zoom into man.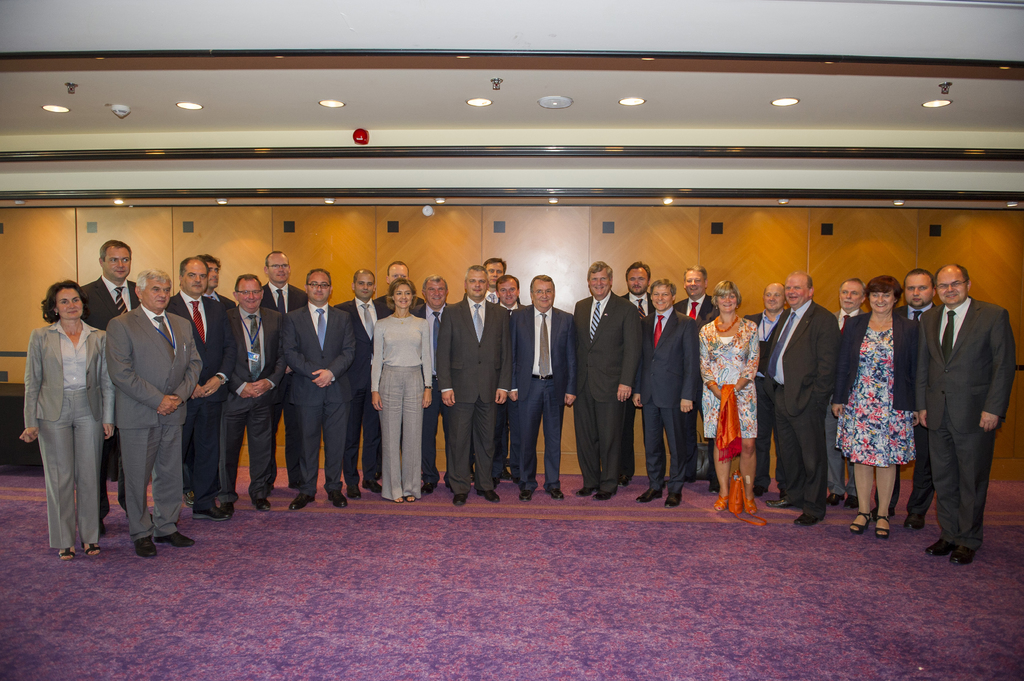
Zoom target: x1=921 y1=233 x2=1015 y2=568.
